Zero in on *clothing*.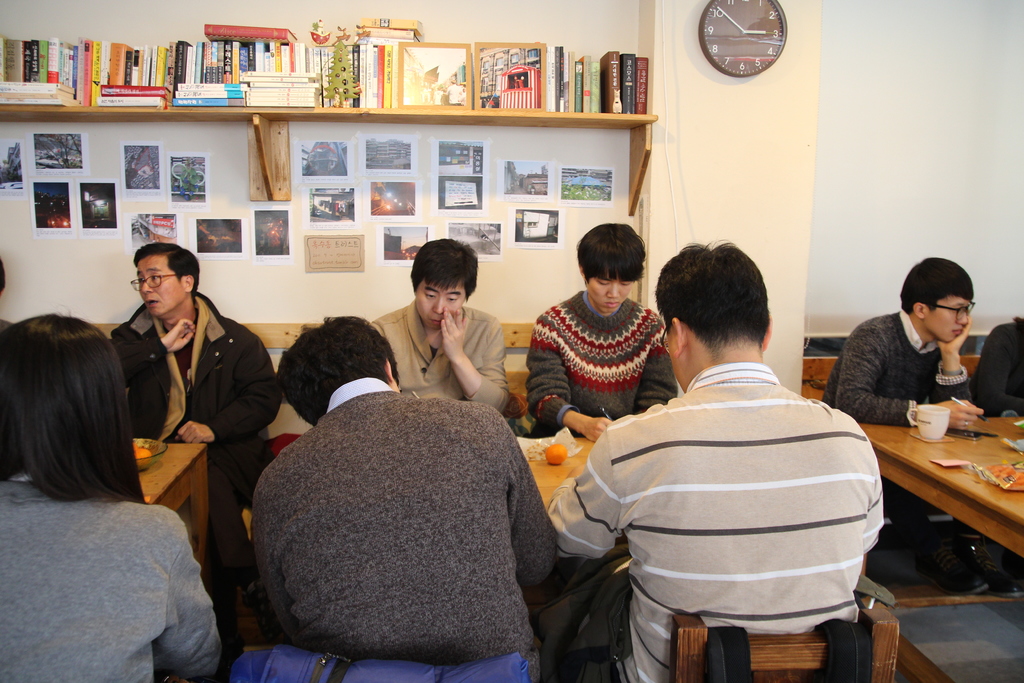
Zeroed in: <bbox>561, 309, 904, 675</bbox>.
